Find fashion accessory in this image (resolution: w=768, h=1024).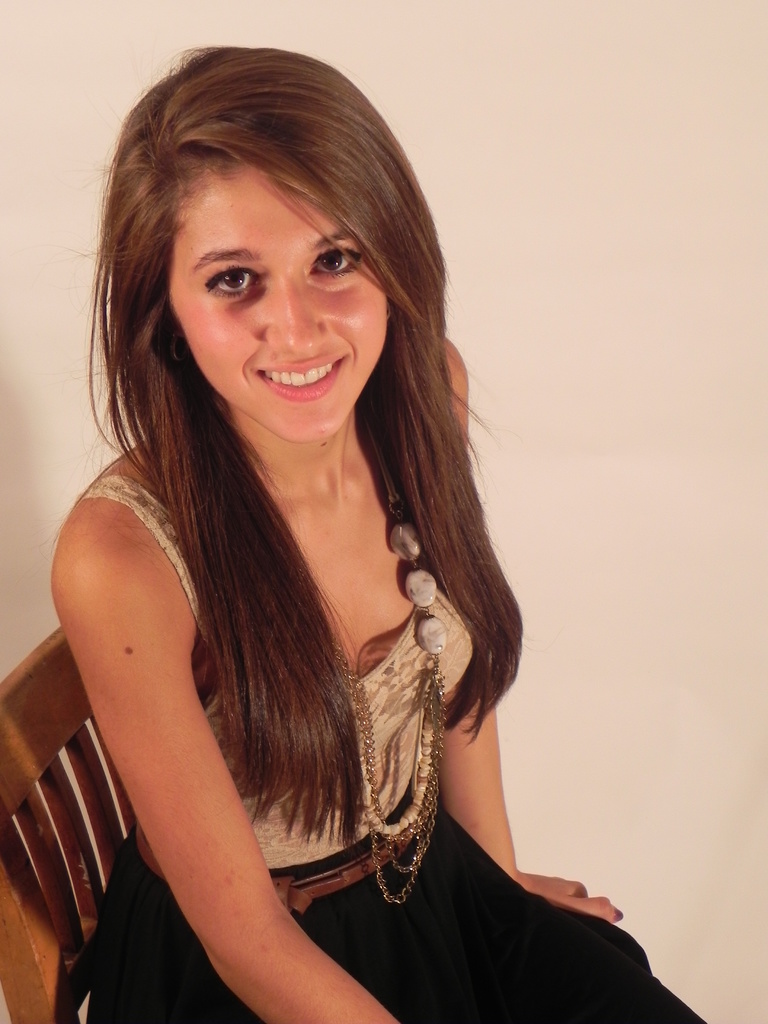
BBox(340, 496, 447, 913).
